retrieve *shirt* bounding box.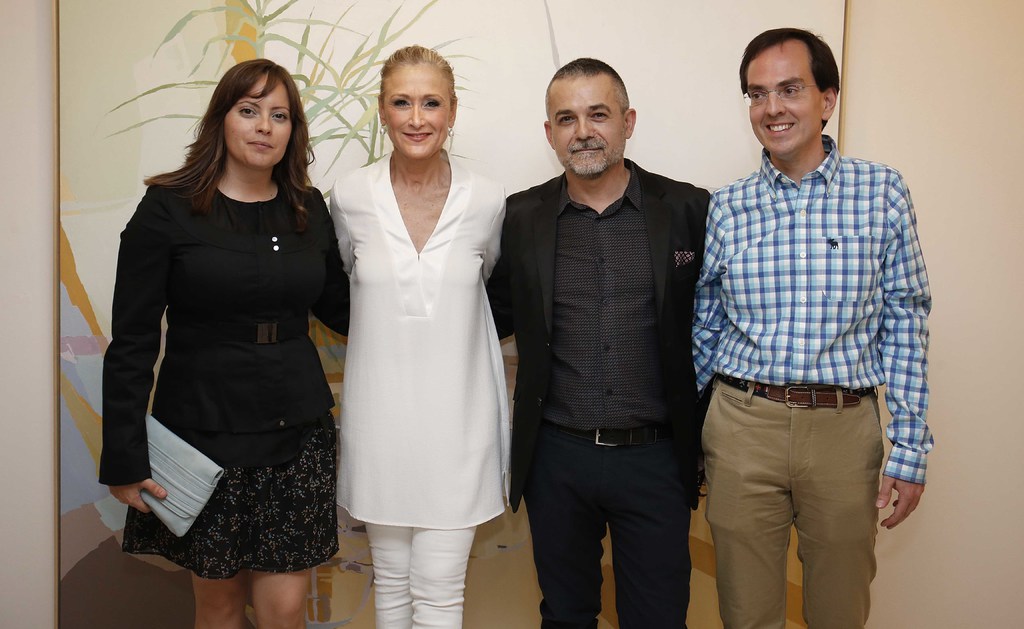
Bounding box: 691 134 932 486.
